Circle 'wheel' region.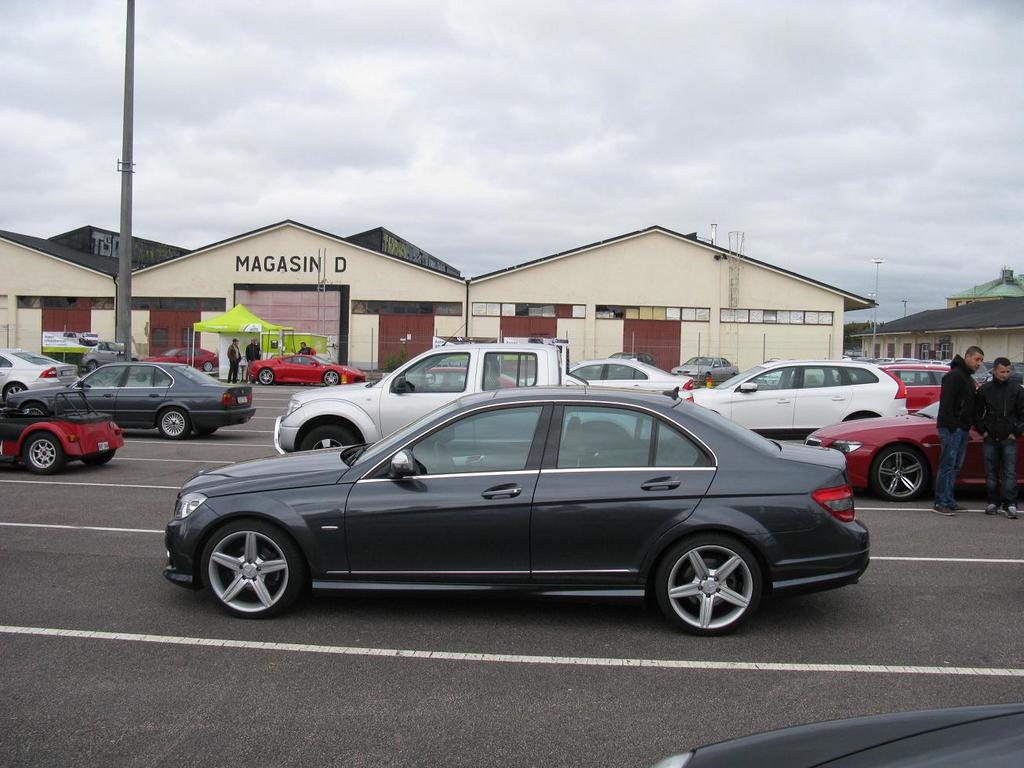
Region: (x1=5, y1=383, x2=27, y2=400).
